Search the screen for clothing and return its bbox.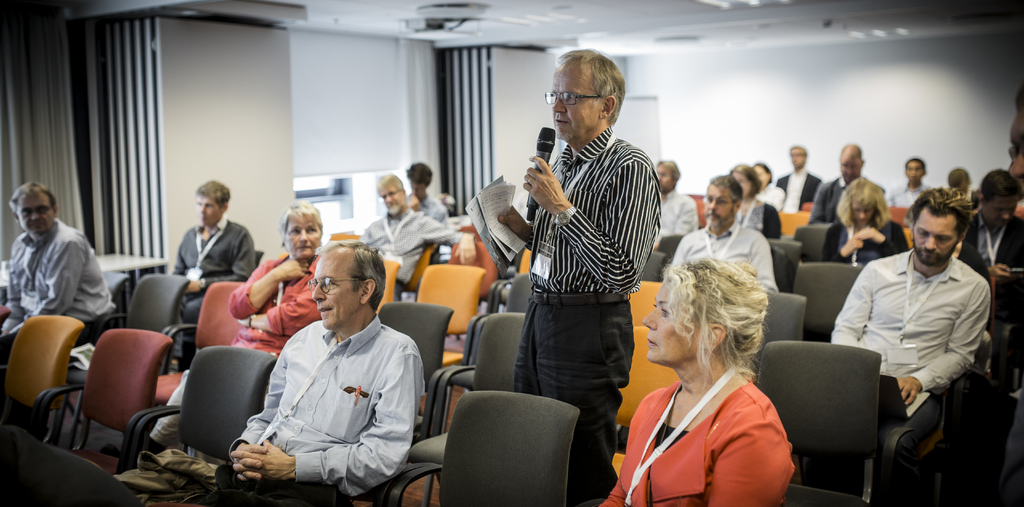
Found: detection(735, 197, 783, 241).
